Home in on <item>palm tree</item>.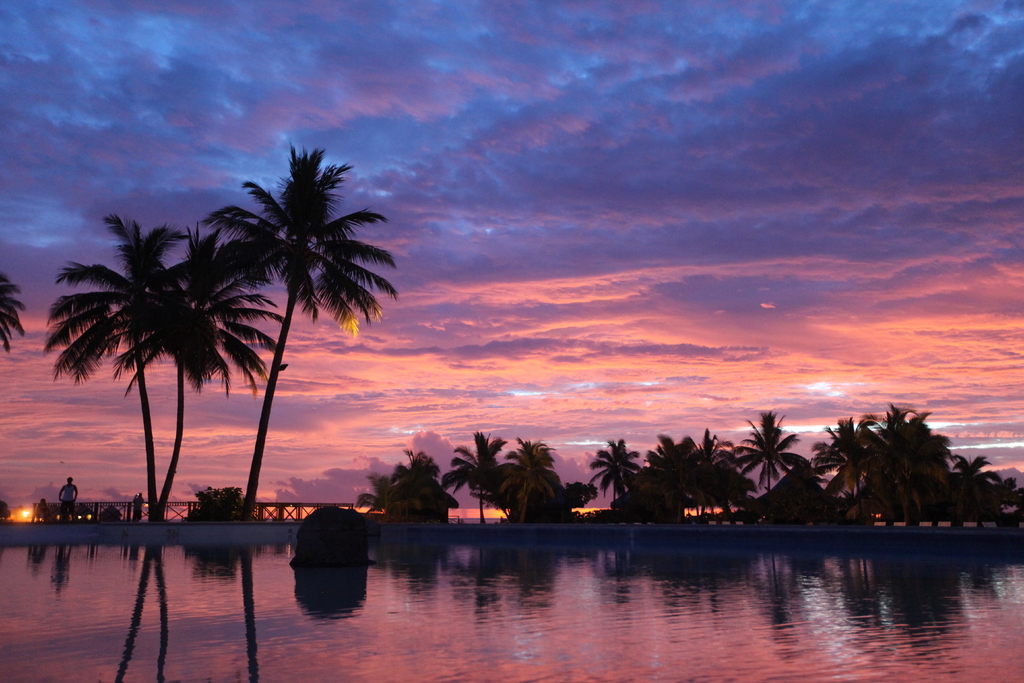
Homed in at bbox(739, 411, 790, 498).
